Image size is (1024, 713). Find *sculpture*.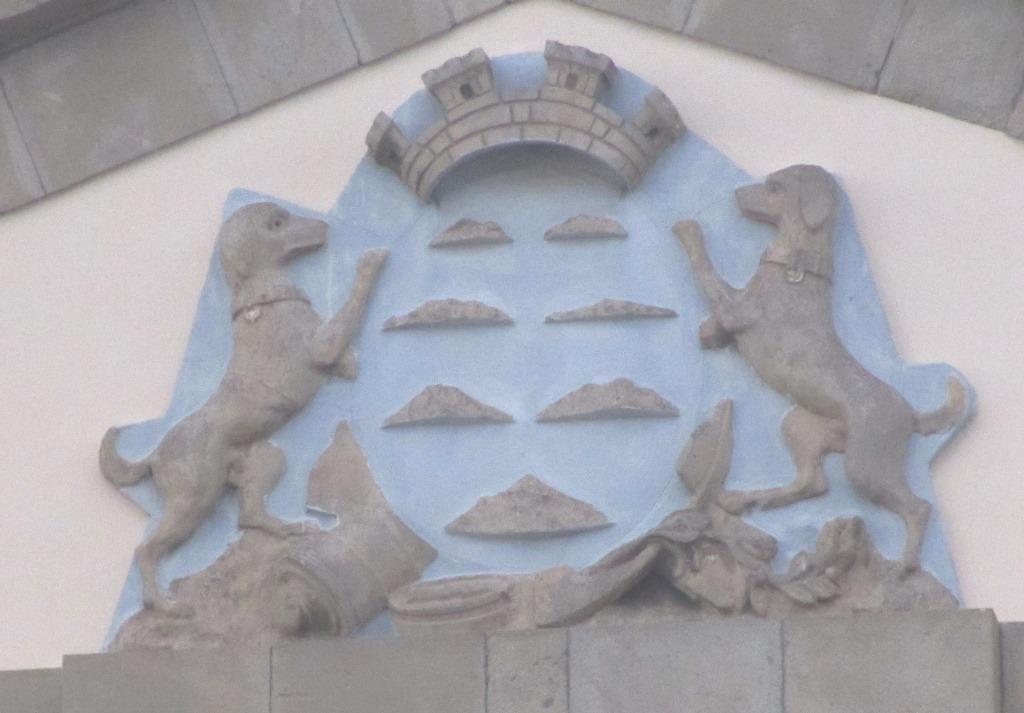
(89, 206, 395, 609).
